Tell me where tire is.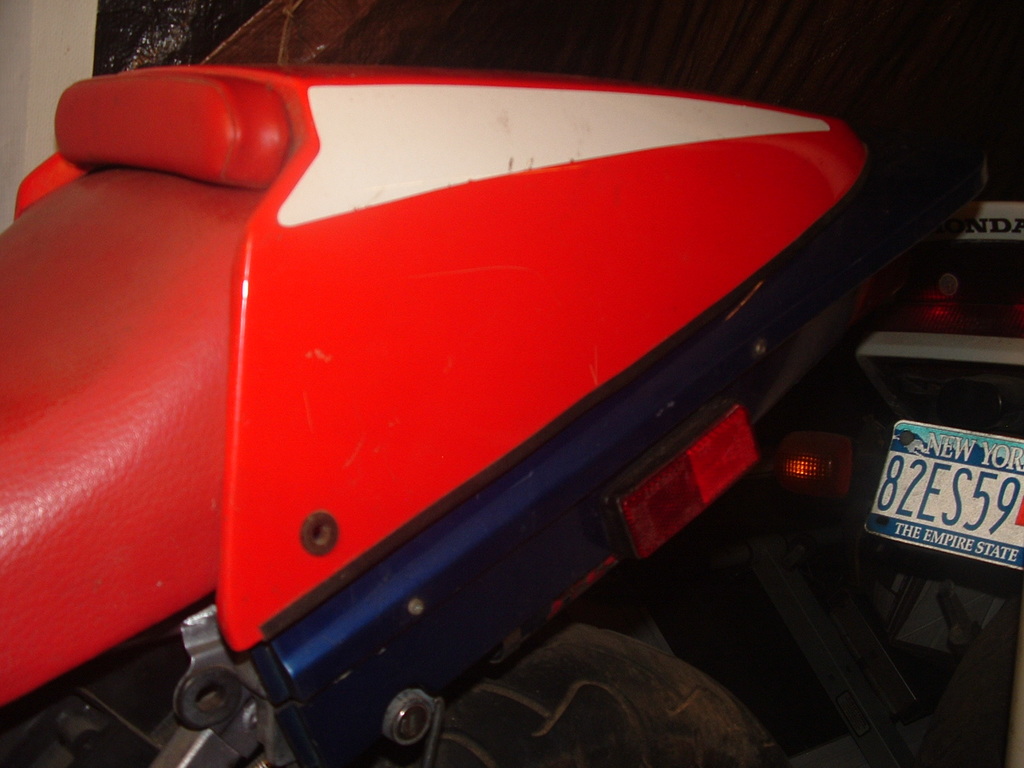
tire is at (left=18, top=624, right=780, bottom=767).
